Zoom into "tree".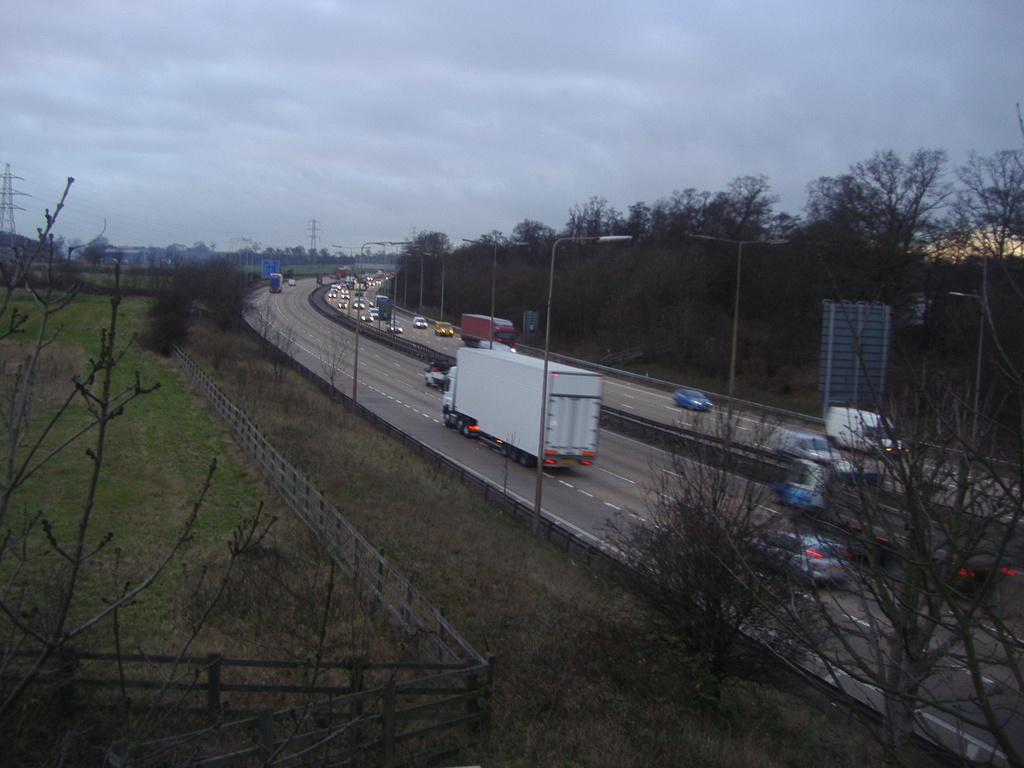
Zoom target: bbox=[362, 248, 370, 266].
